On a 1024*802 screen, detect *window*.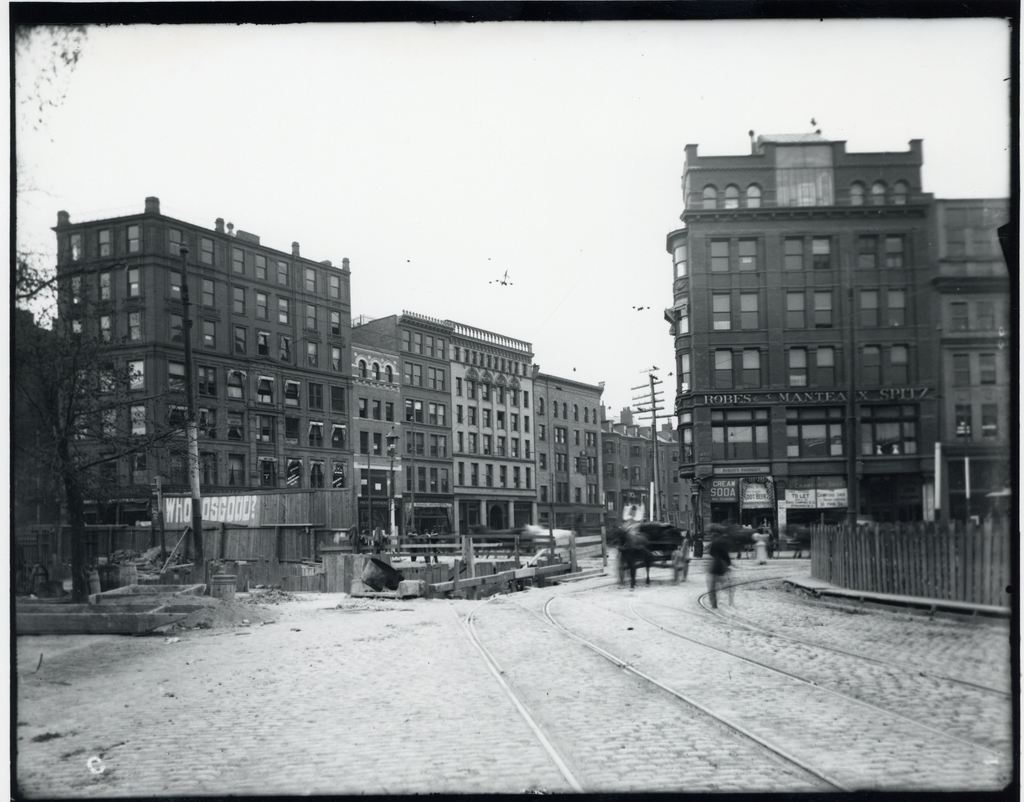
left=200, top=275, right=216, bottom=305.
